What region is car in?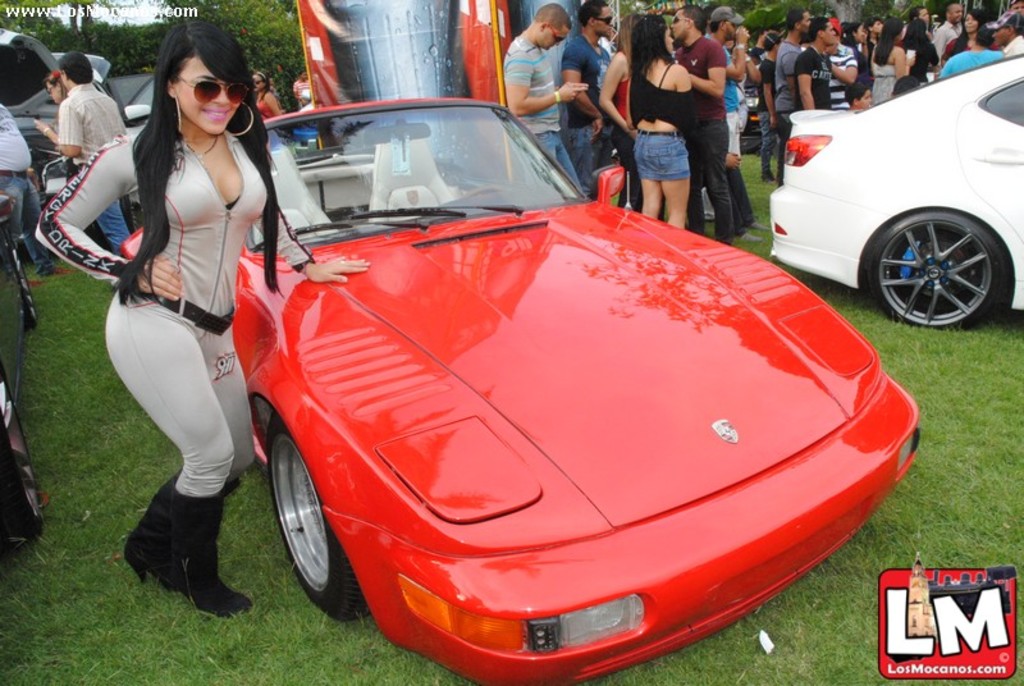
(left=730, top=49, right=762, bottom=151).
